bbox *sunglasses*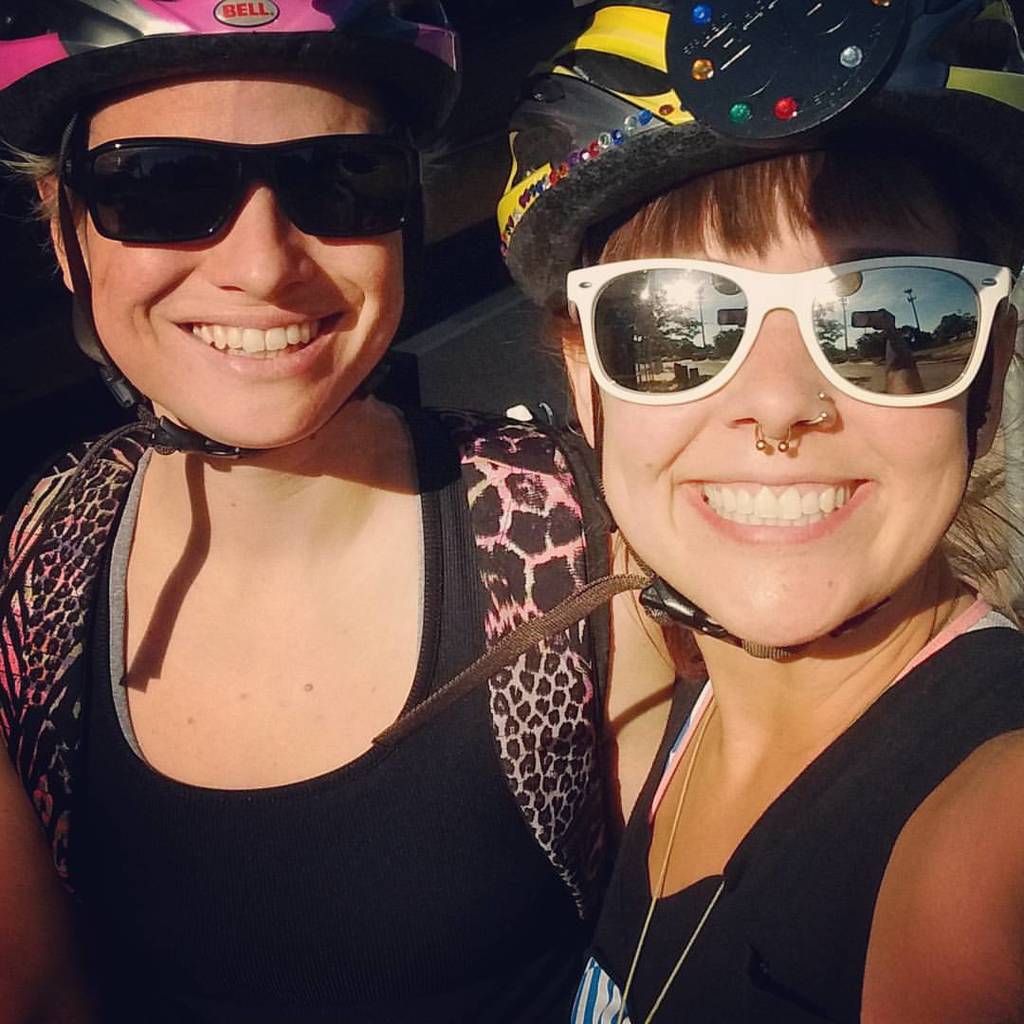
locate(568, 256, 1023, 405)
